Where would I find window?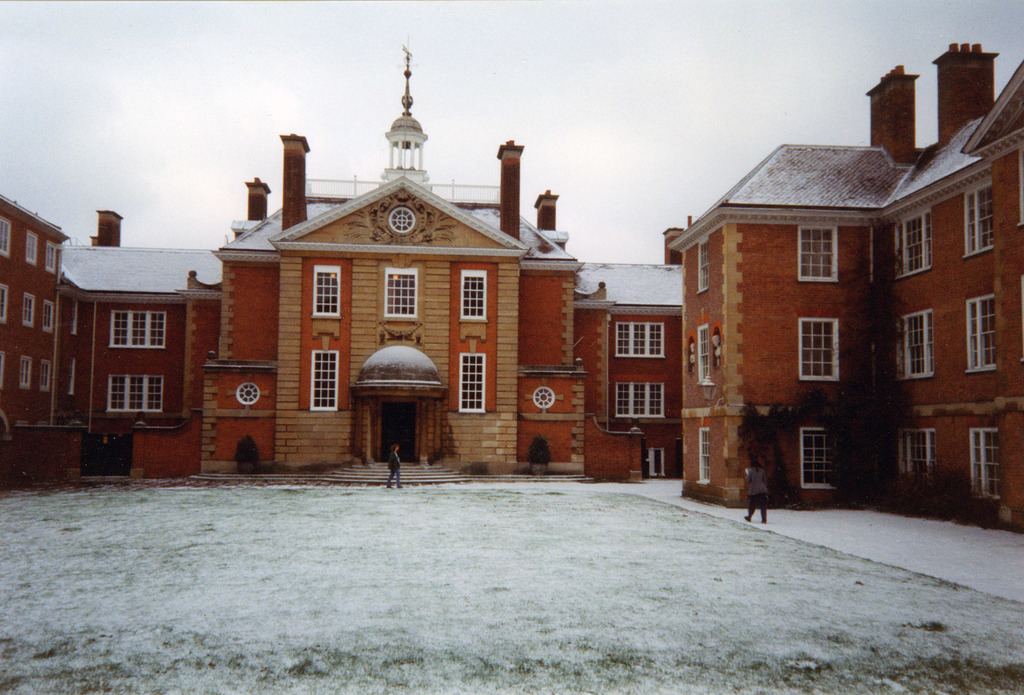
At <bbox>901, 431, 942, 478</bbox>.
